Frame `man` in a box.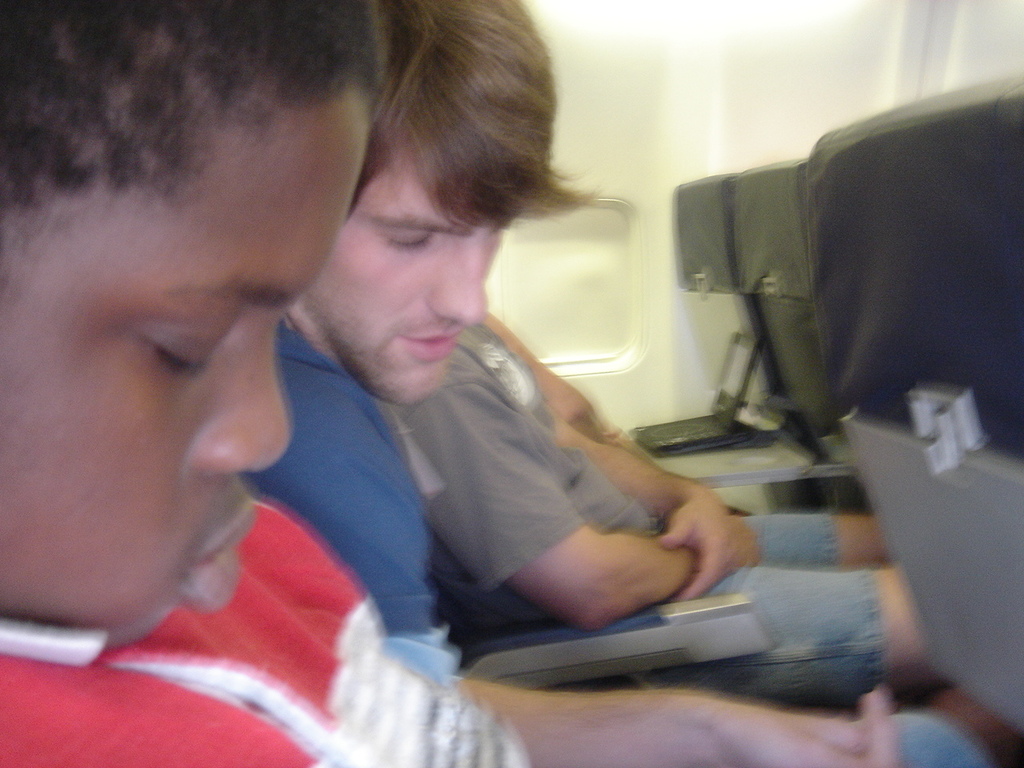
locate(370, 319, 957, 713).
